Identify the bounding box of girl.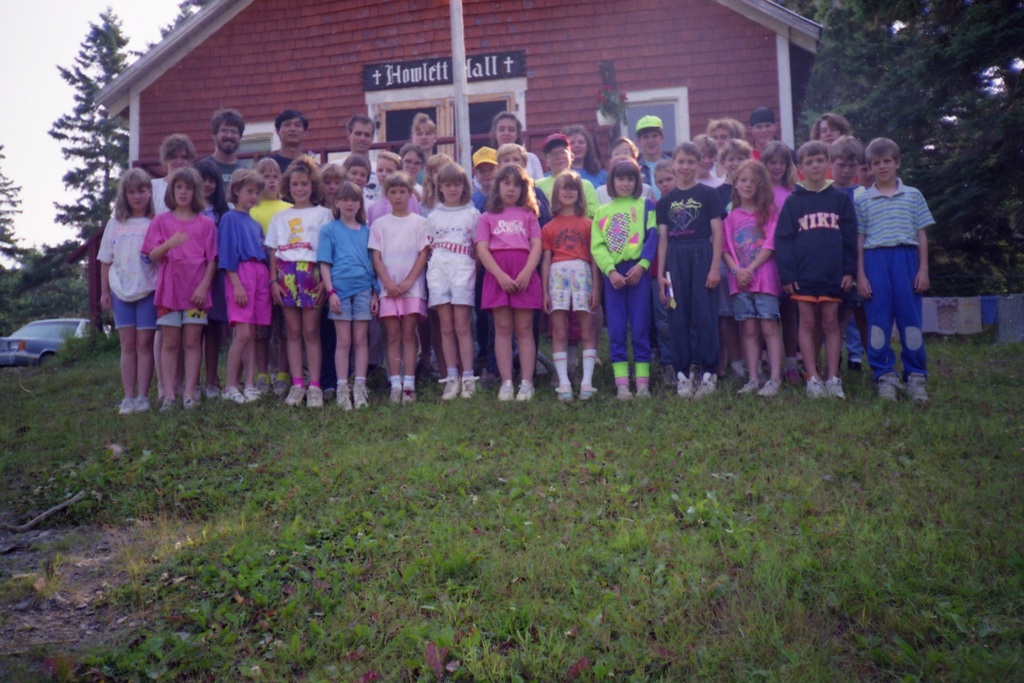
left=593, top=160, right=661, bottom=406.
